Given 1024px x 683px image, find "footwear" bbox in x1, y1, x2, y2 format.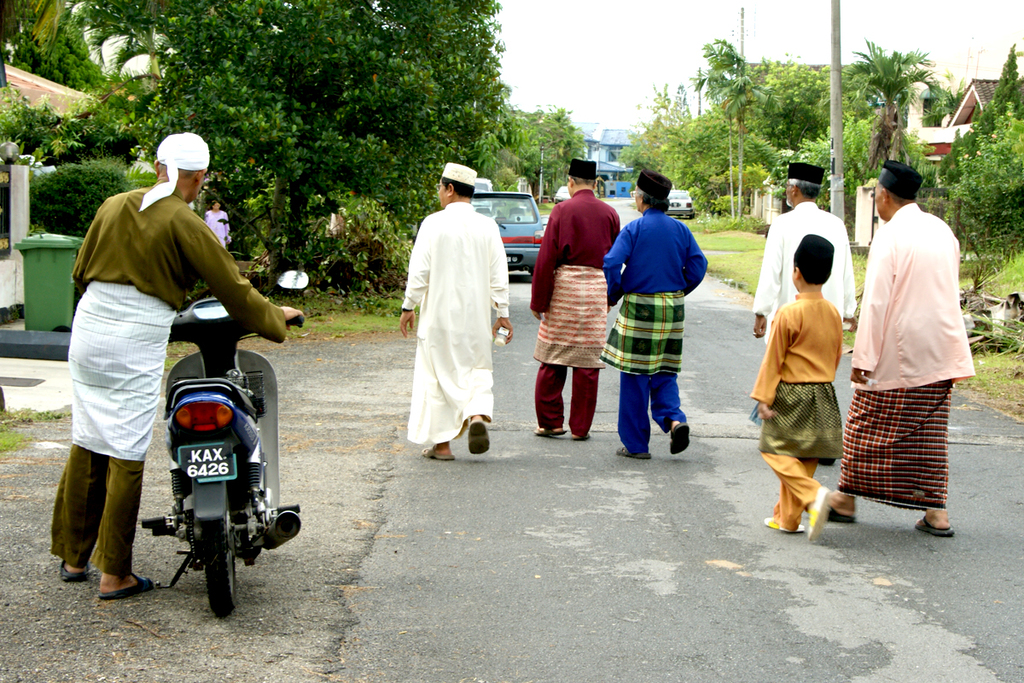
573, 432, 588, 441.
